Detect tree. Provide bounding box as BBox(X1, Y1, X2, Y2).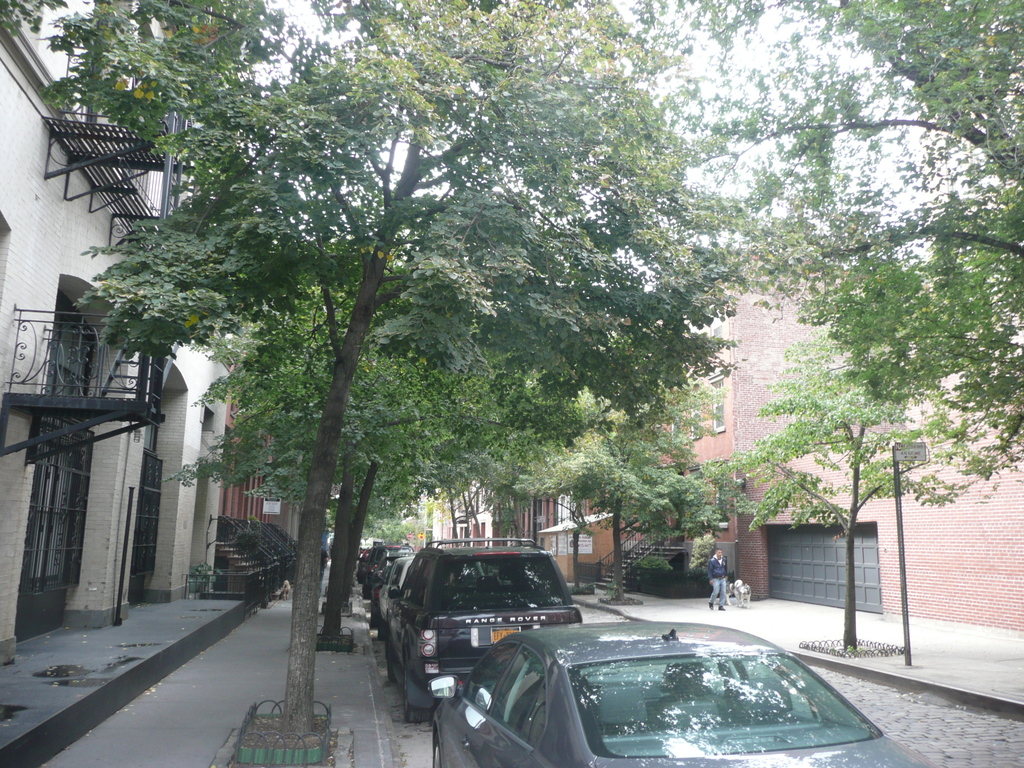
BBox(726, 325, 986, 659).
